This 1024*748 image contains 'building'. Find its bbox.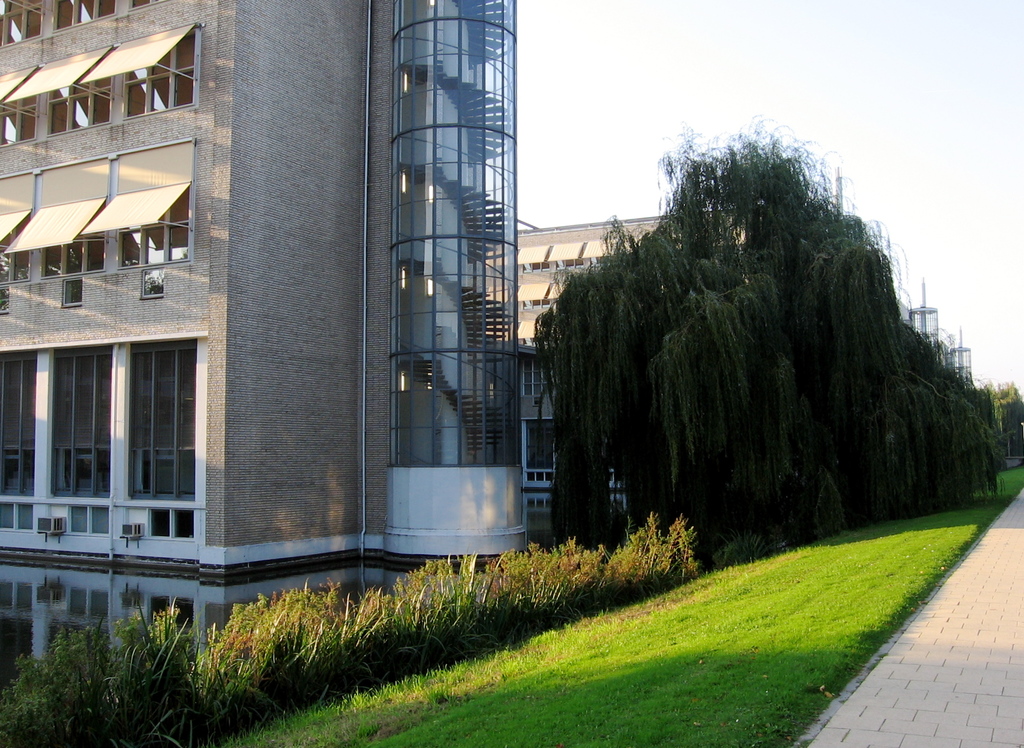
bbox=[0, 0, 628, 681].
